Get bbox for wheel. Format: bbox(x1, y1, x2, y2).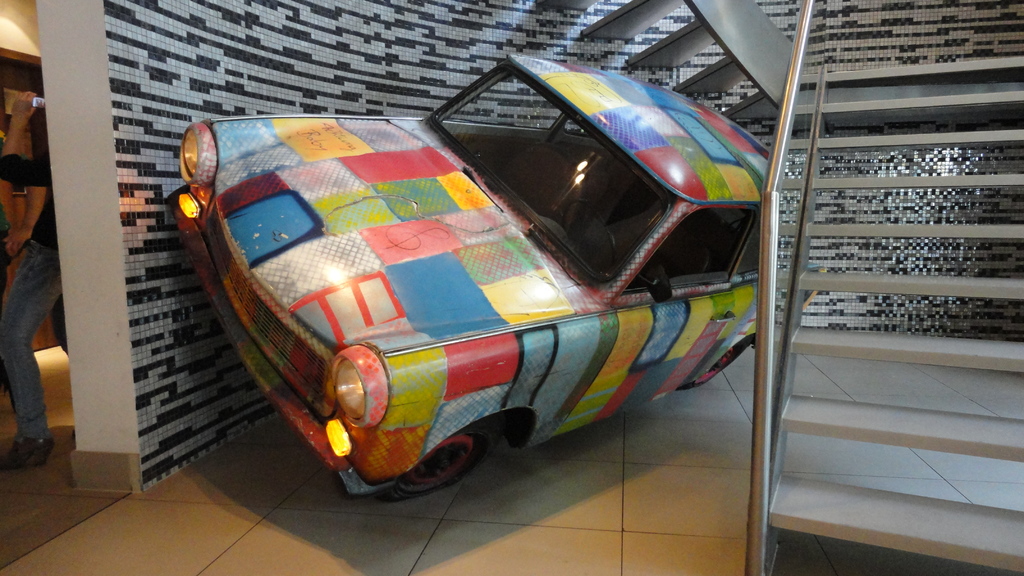
bbox(680, 336, 755, 390).
